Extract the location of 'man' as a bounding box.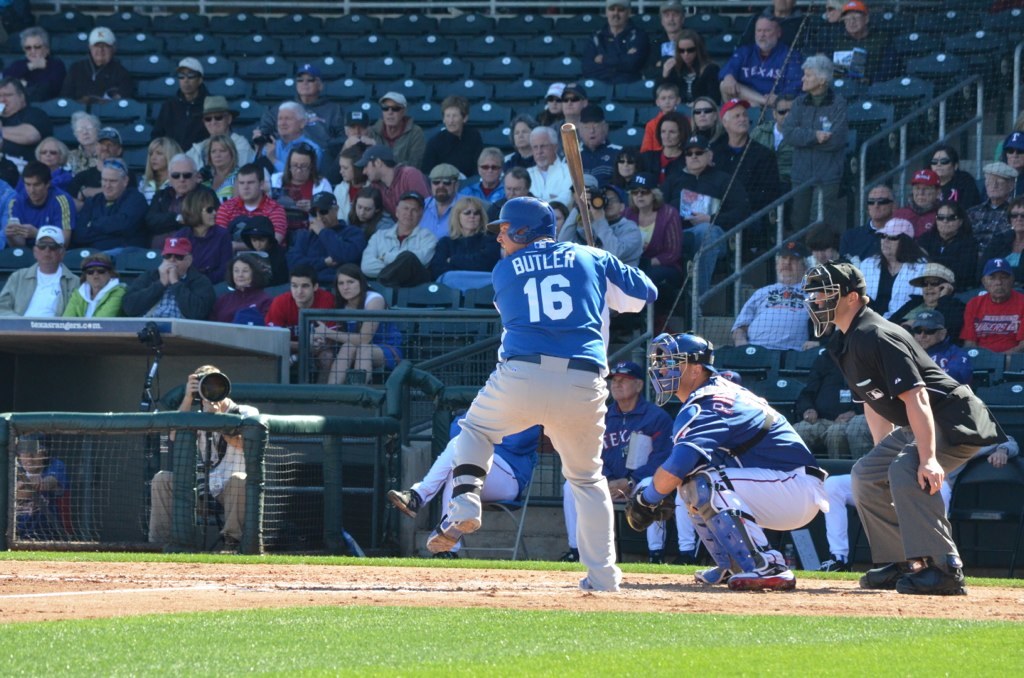
<bbox>263, 263, 345, 386</bbox>.
